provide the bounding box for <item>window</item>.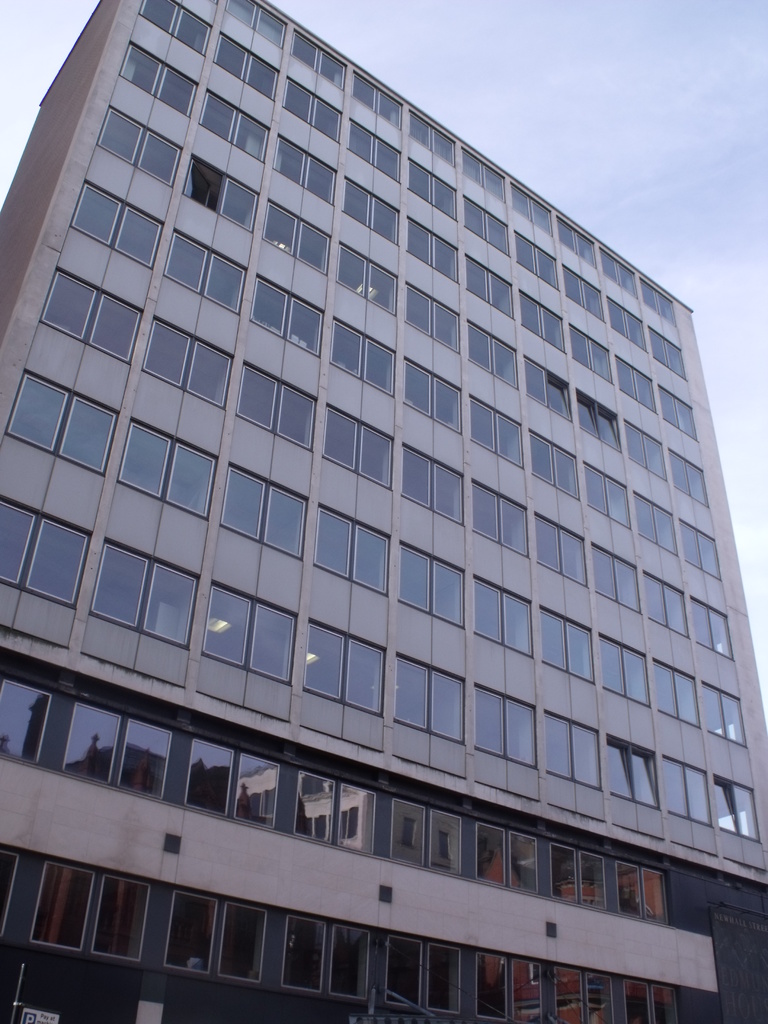
bbox(0, 849, 19, 931).
